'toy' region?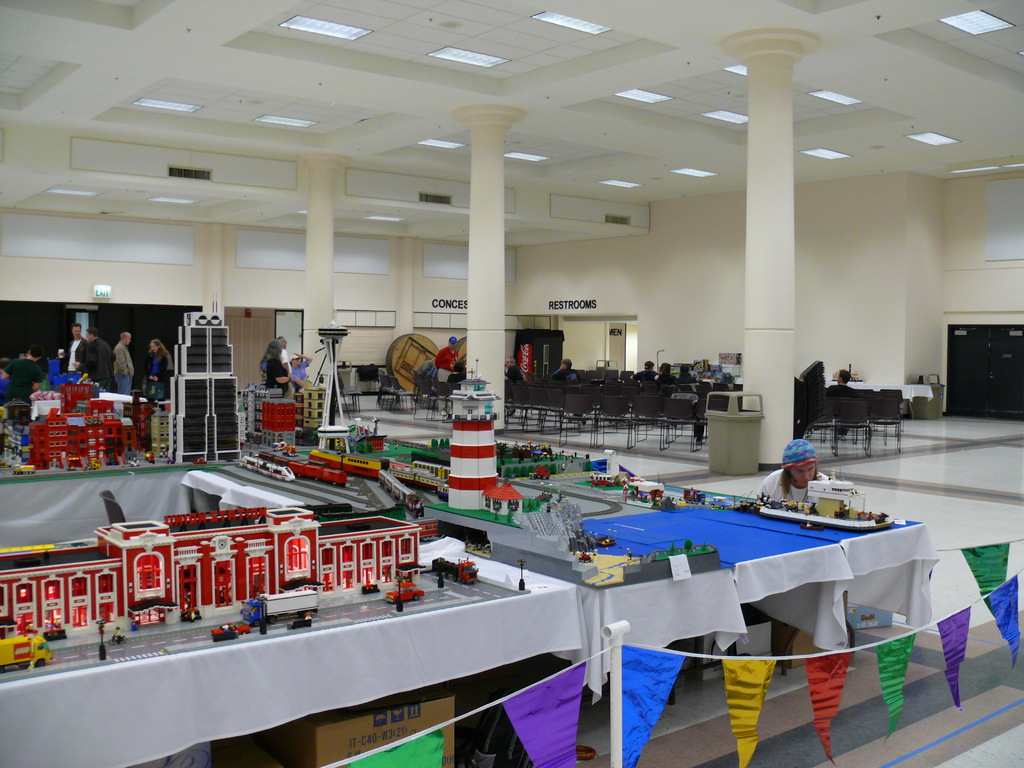
box=[431, 557, 484, 584]
